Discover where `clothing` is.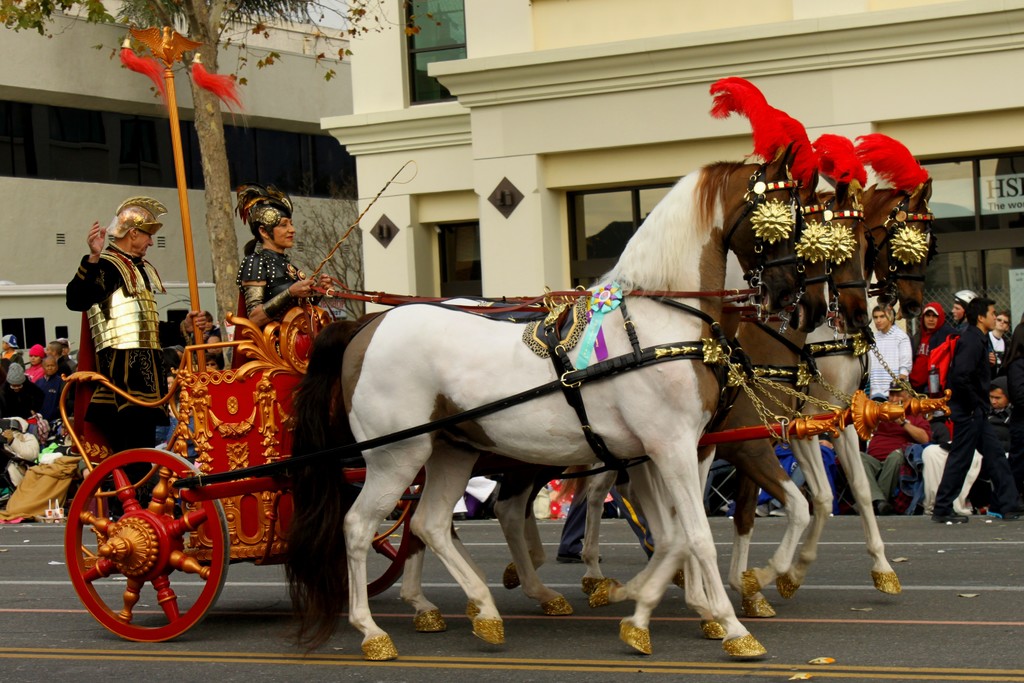
Discovered at bbox=[161, 308, 195, 352].
